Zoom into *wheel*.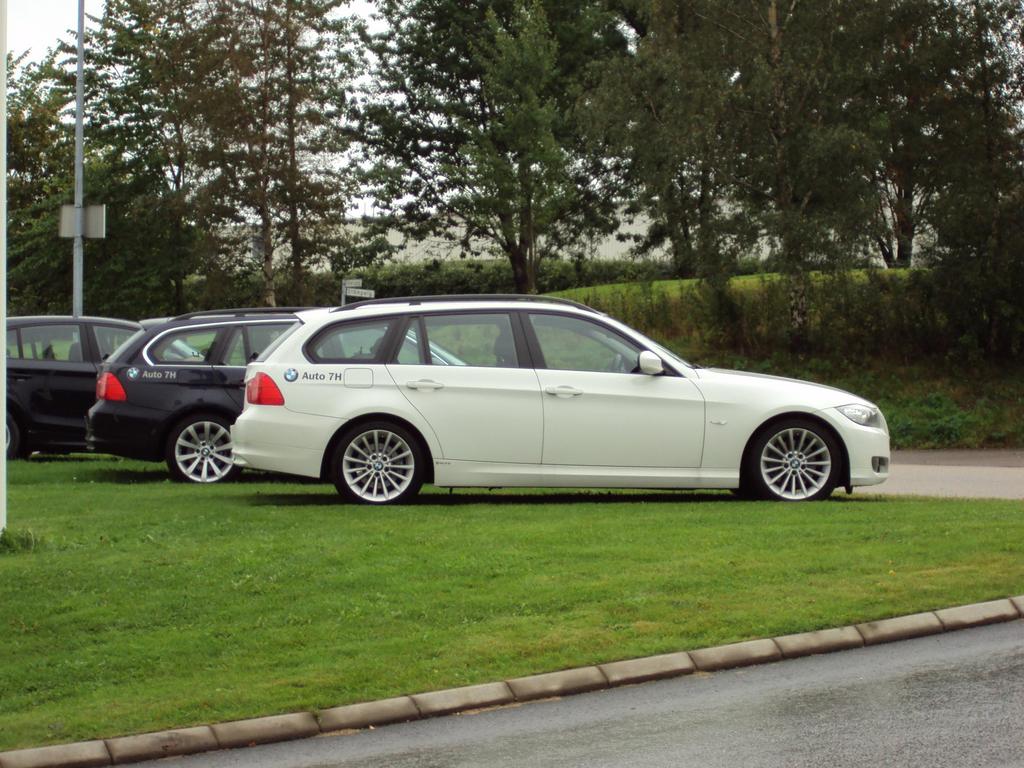
Zoom target: <bbox>4, 414, 20, 461</bbox>.
